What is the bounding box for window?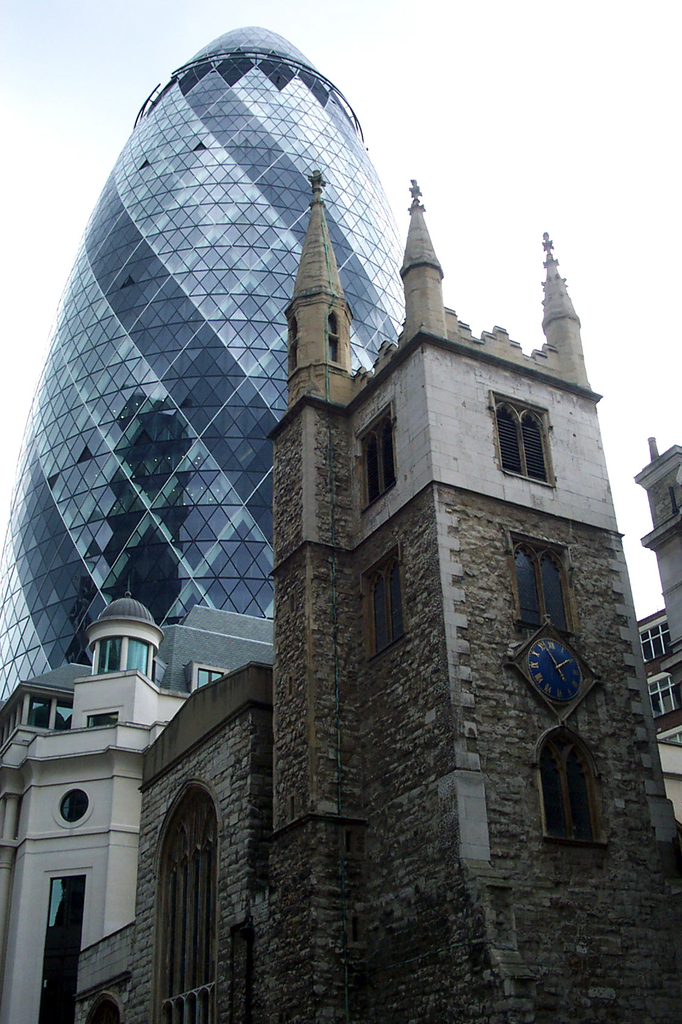
Rect(193, 659, 229, 691).
